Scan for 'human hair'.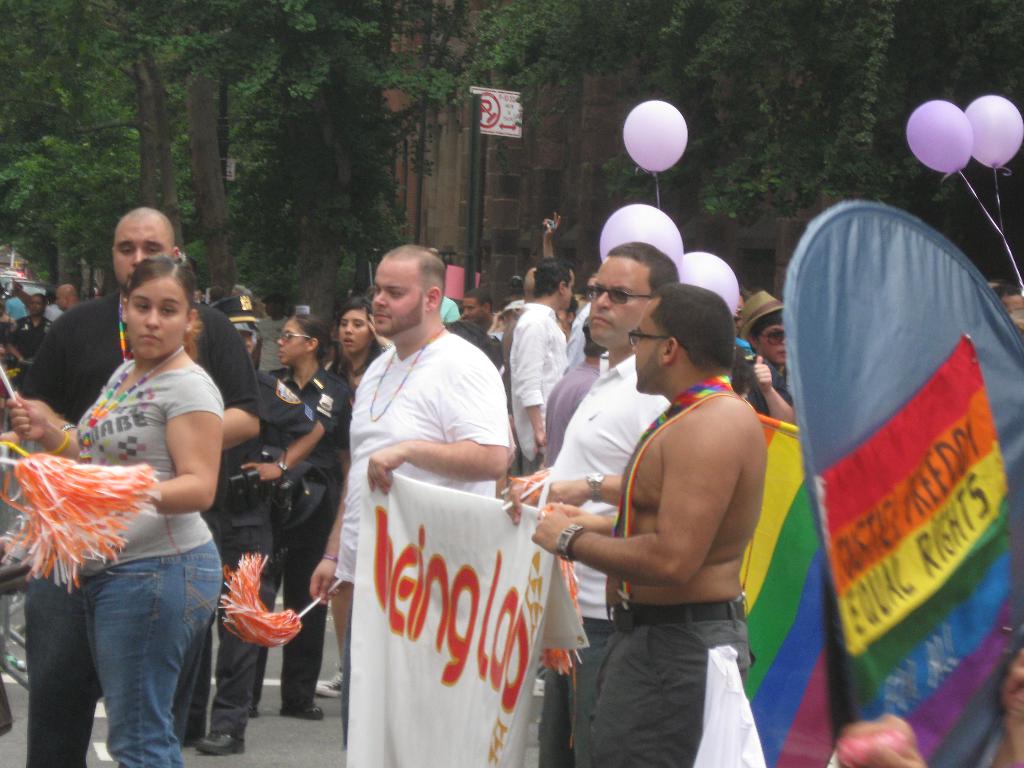
Scan result: bbox(128, 258, 199, 316).
